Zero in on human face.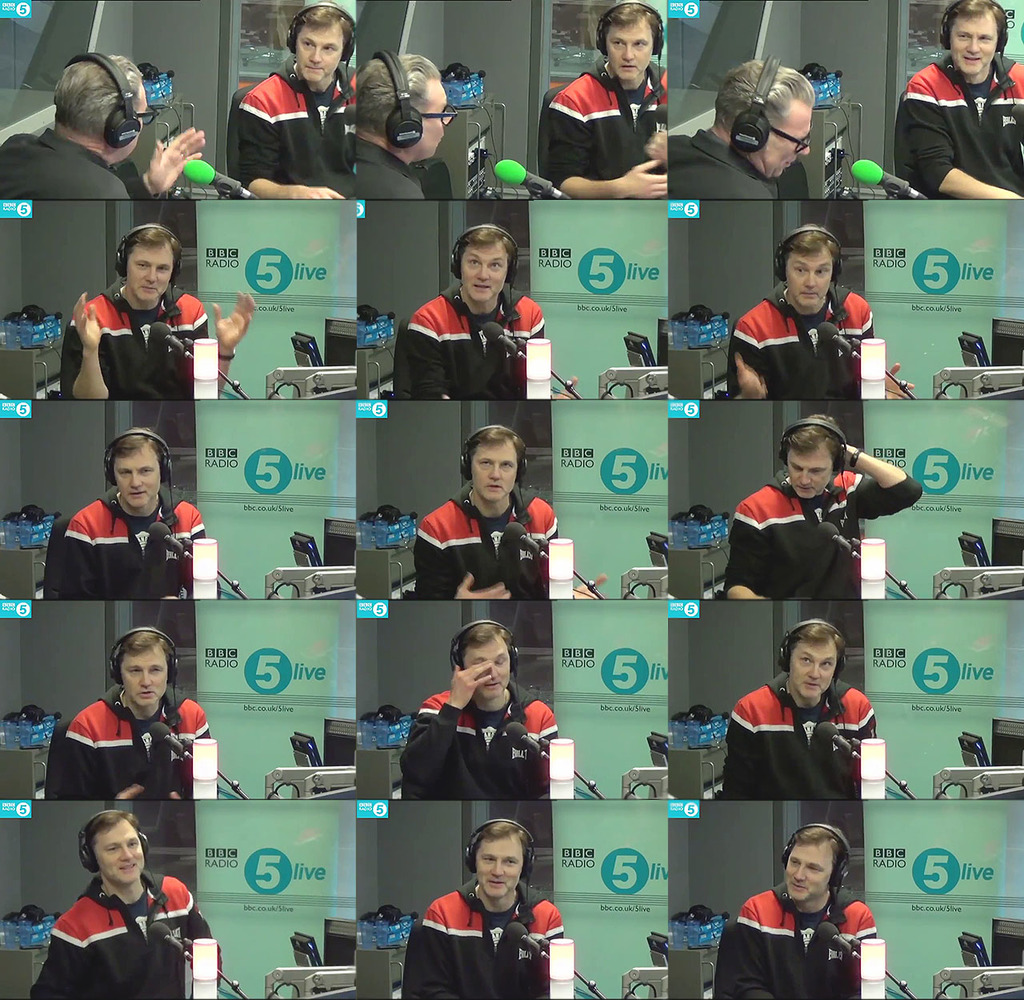
Zeroed in: [788,637,839,698].
